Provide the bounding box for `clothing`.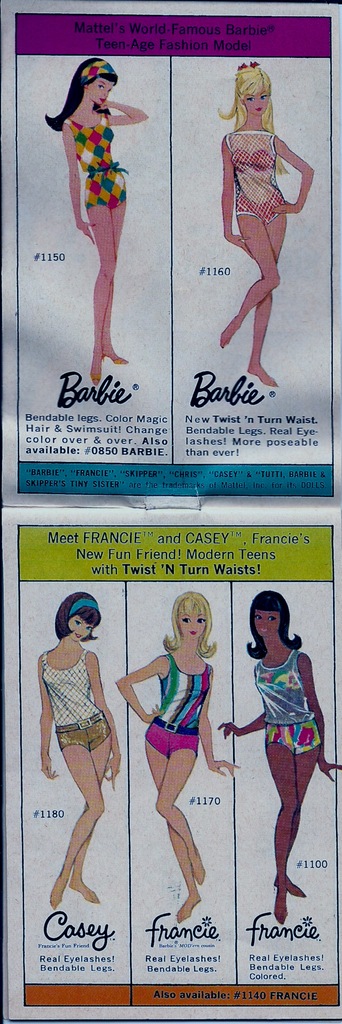
box(146, 655, 210, 751).
